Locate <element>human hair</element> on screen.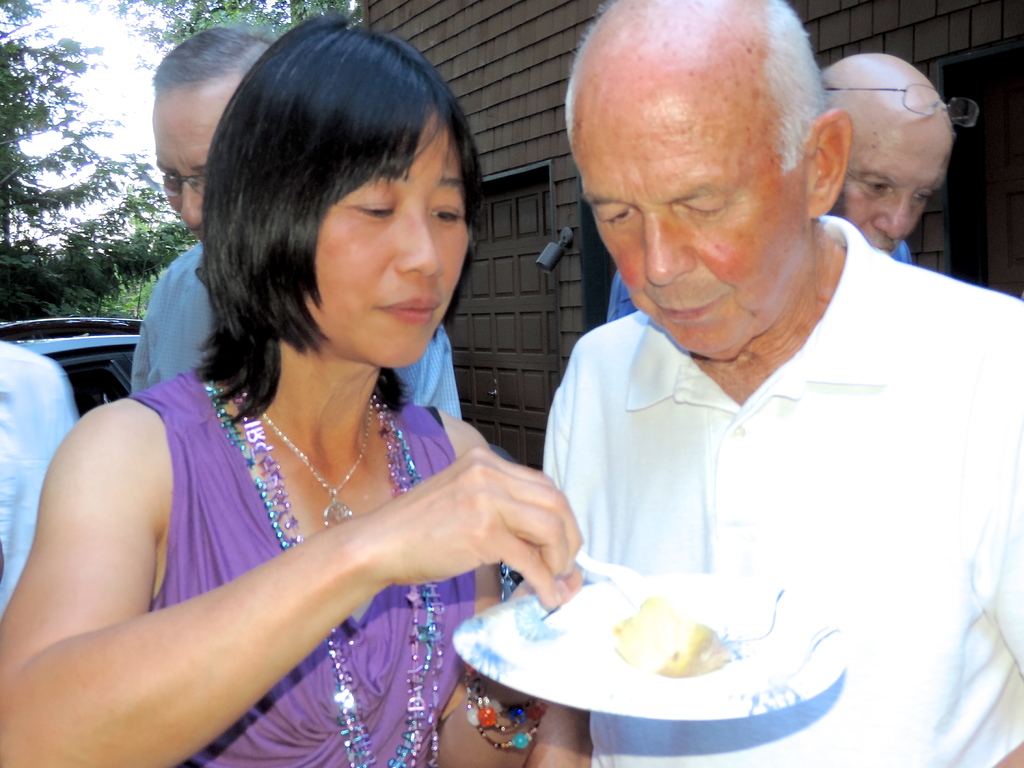
On screen at [150,20,272,93].
